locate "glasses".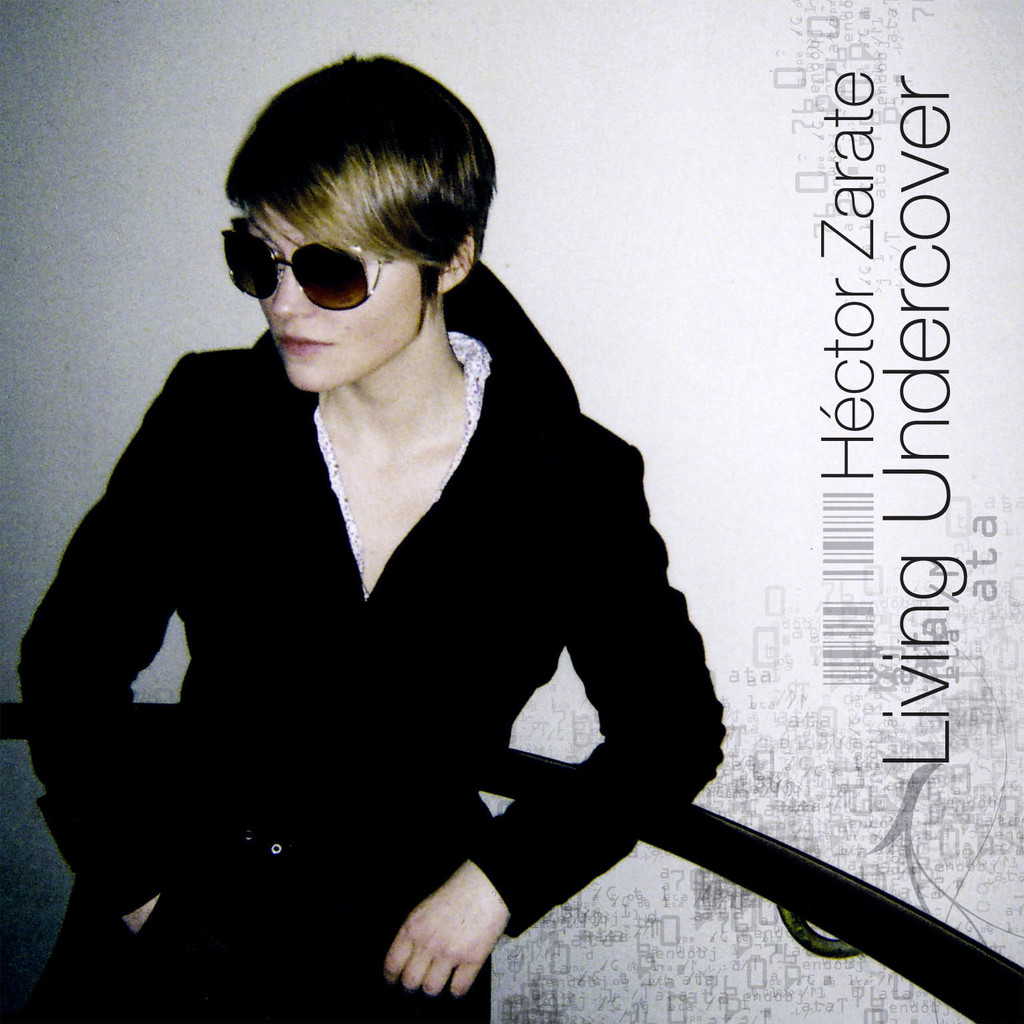
Bounding box: <box>221,217,426,304</box>.
